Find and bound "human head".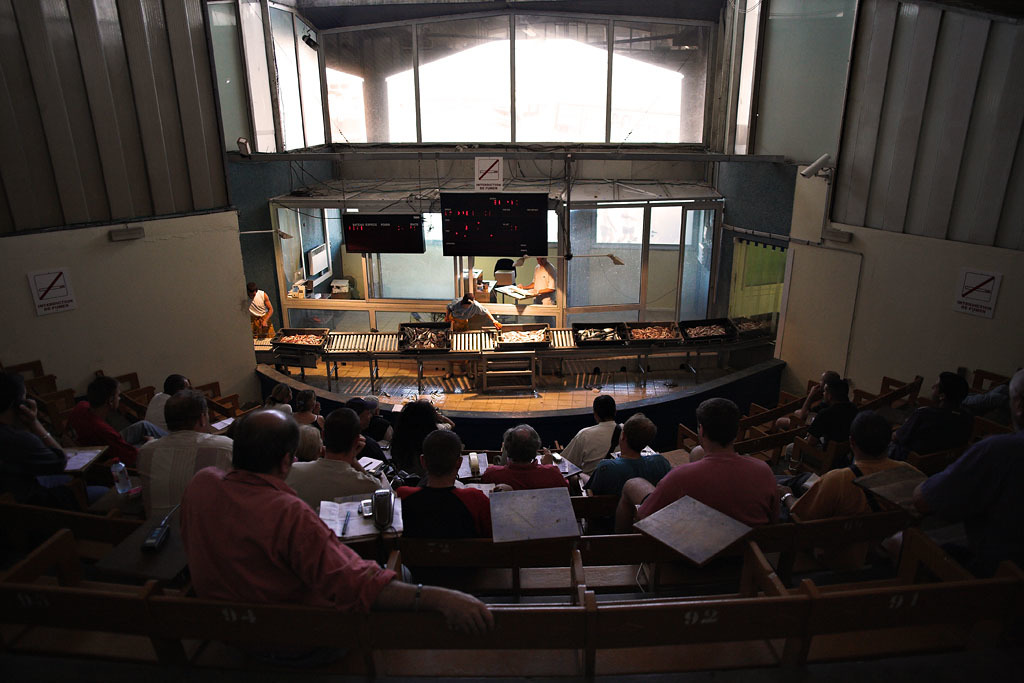
Bound: 459/293/475/307.
